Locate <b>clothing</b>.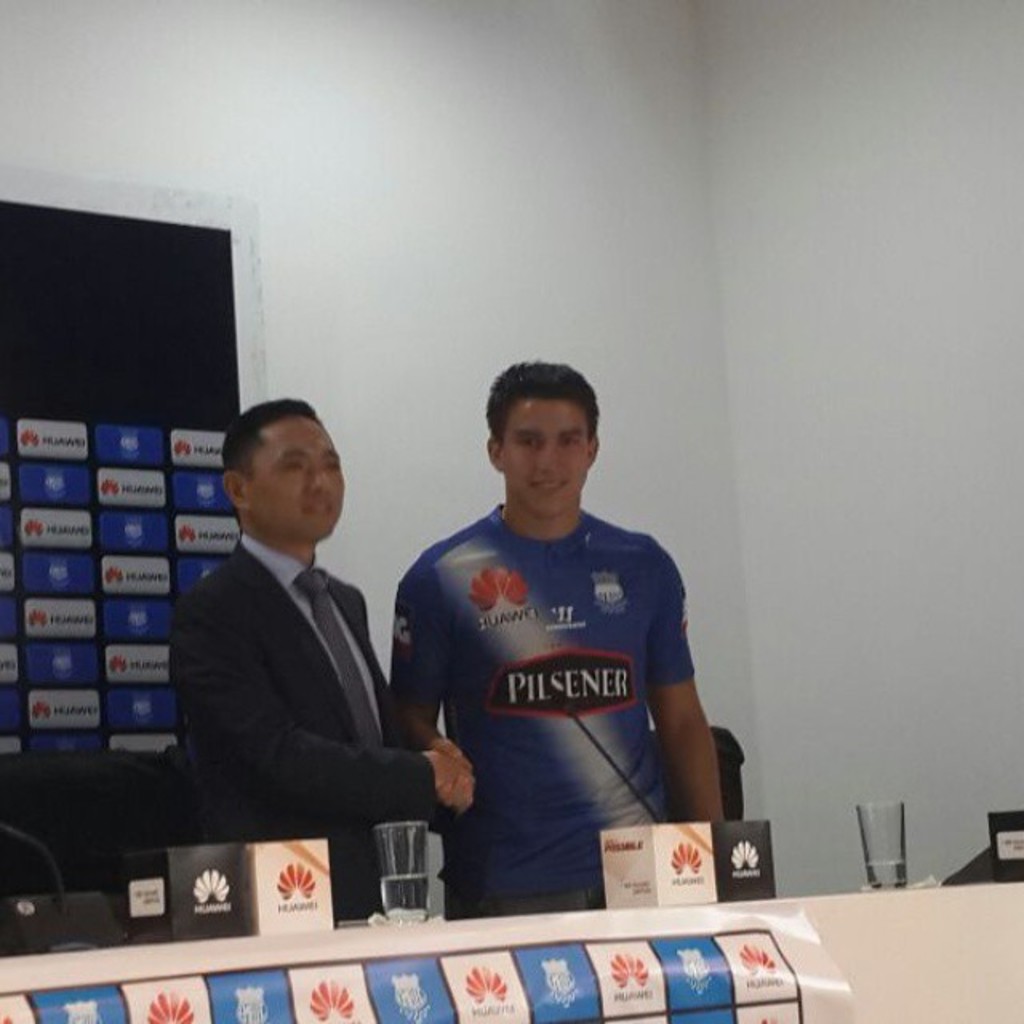
Bounding box: rect(387, 498, 701, 906).
